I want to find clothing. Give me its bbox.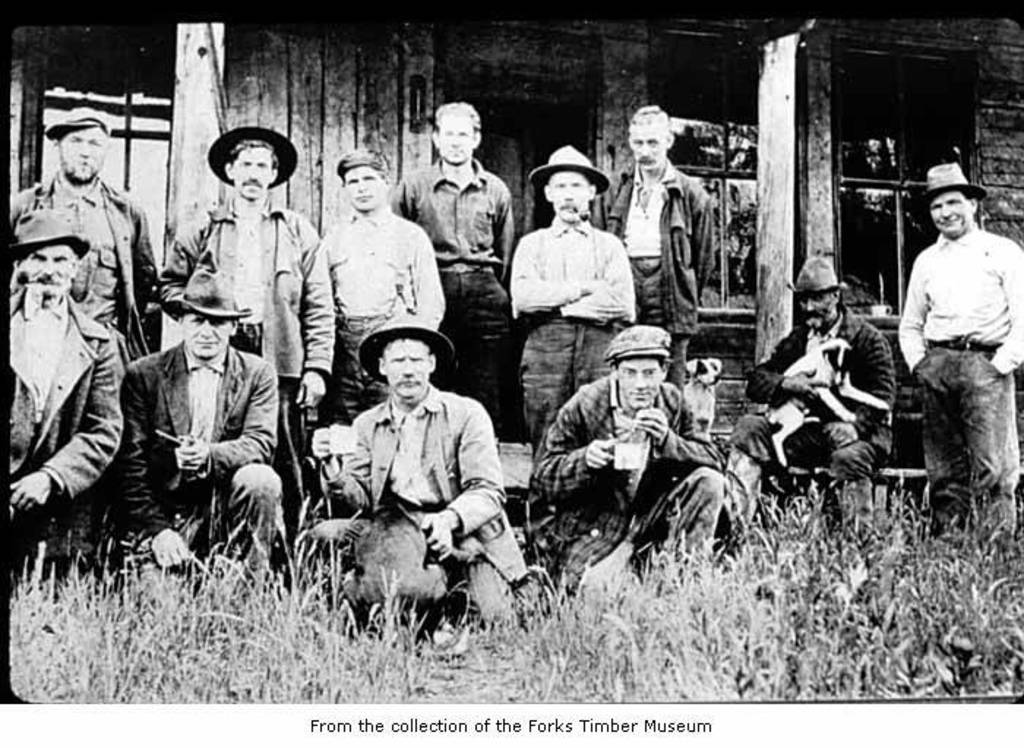
{"left": 7, "top": 165, "right": 161, "bottom": 357}.
